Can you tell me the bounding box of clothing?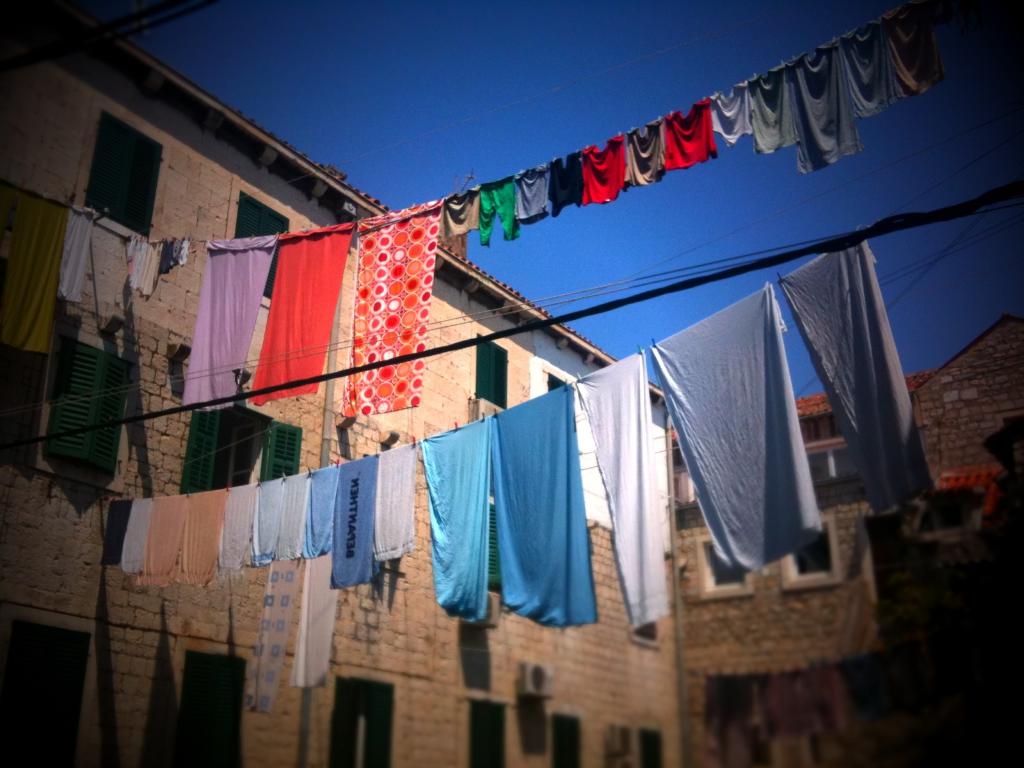
{"left": 478, "top": 175, "right": 517, "bottom": 246}.
